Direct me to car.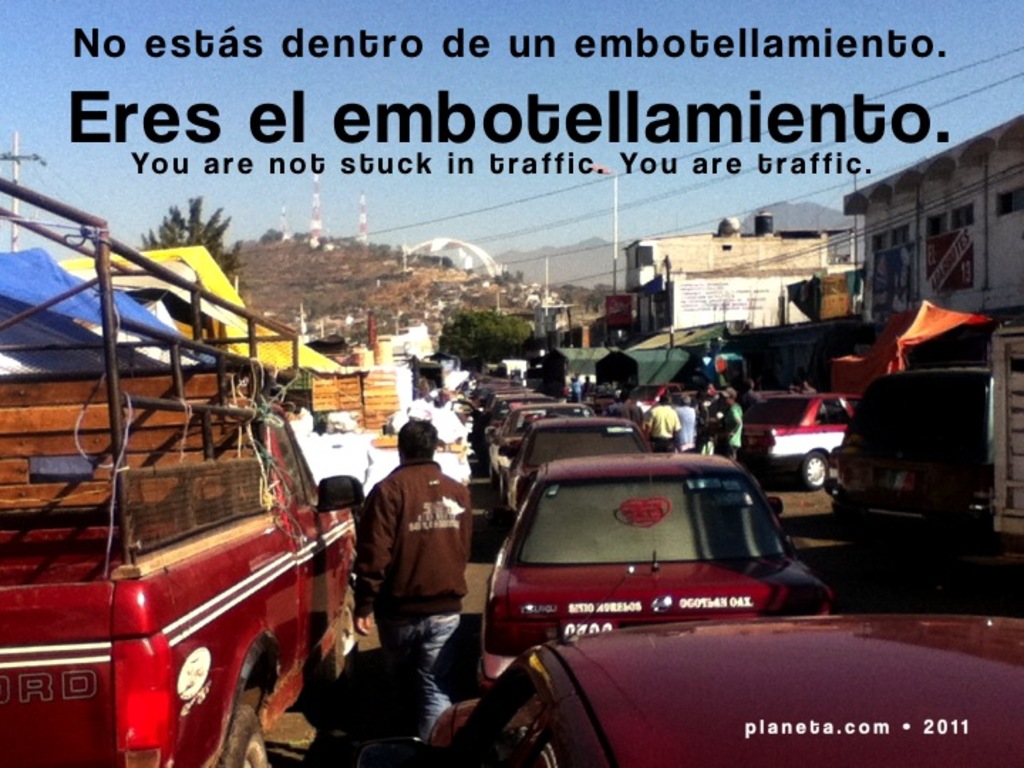
Direction: box=[478, 447, 865, 698].
